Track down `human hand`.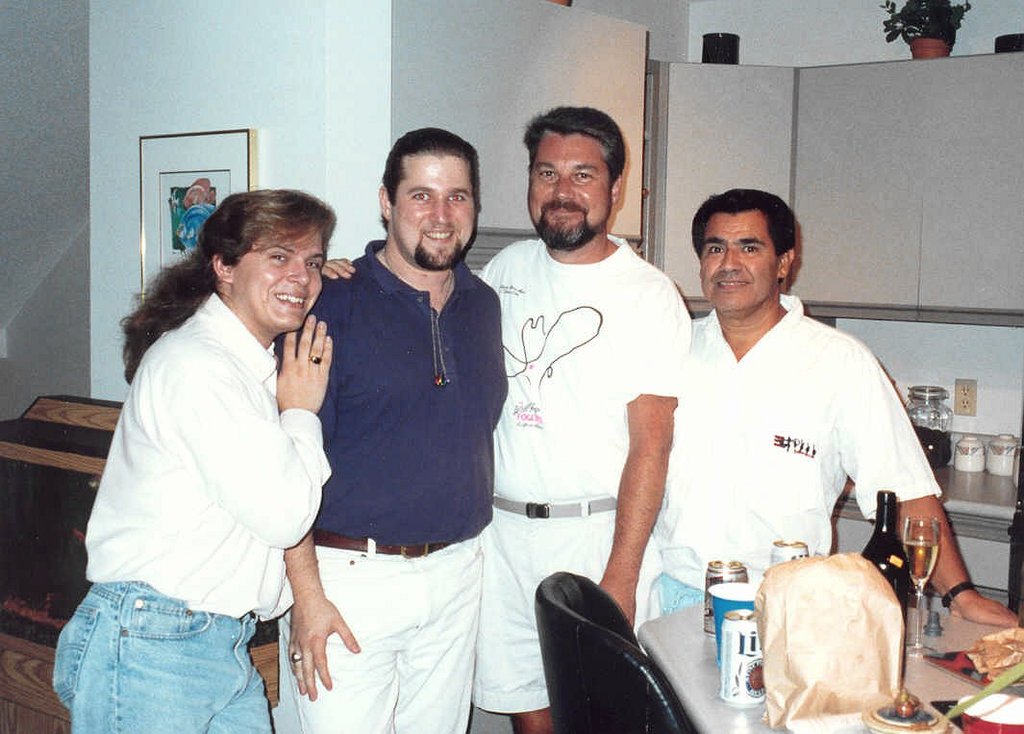
Tracked to rect(602, 579, 634, 629).
